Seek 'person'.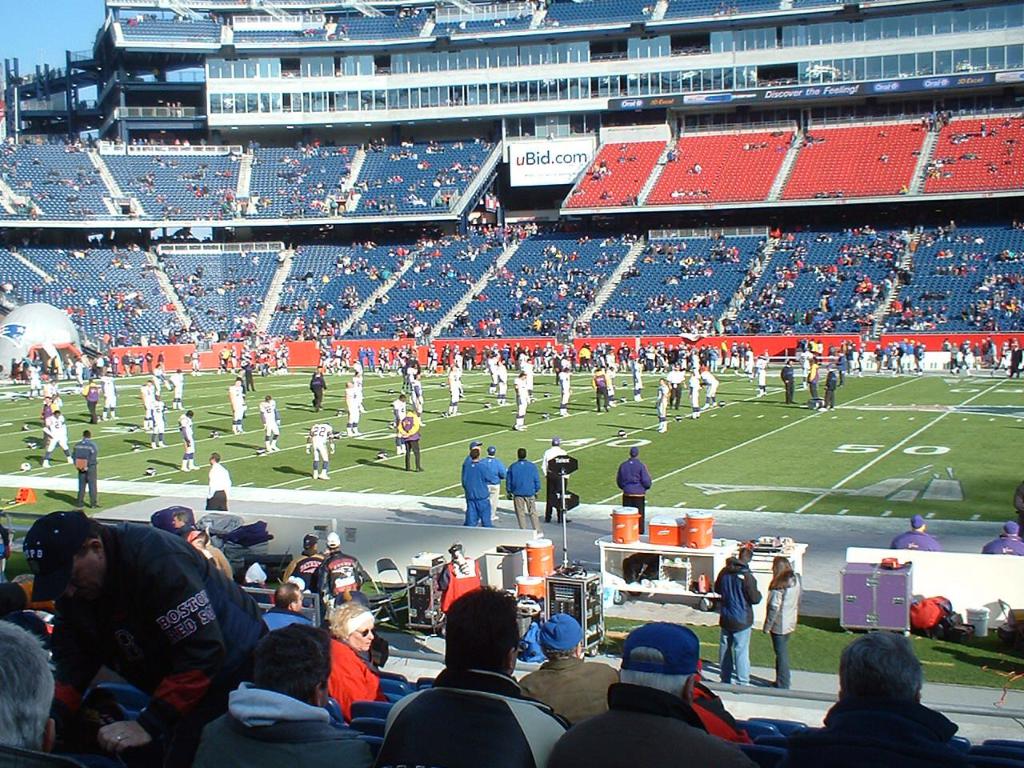
bbox=[204, 450, 232, 506].
